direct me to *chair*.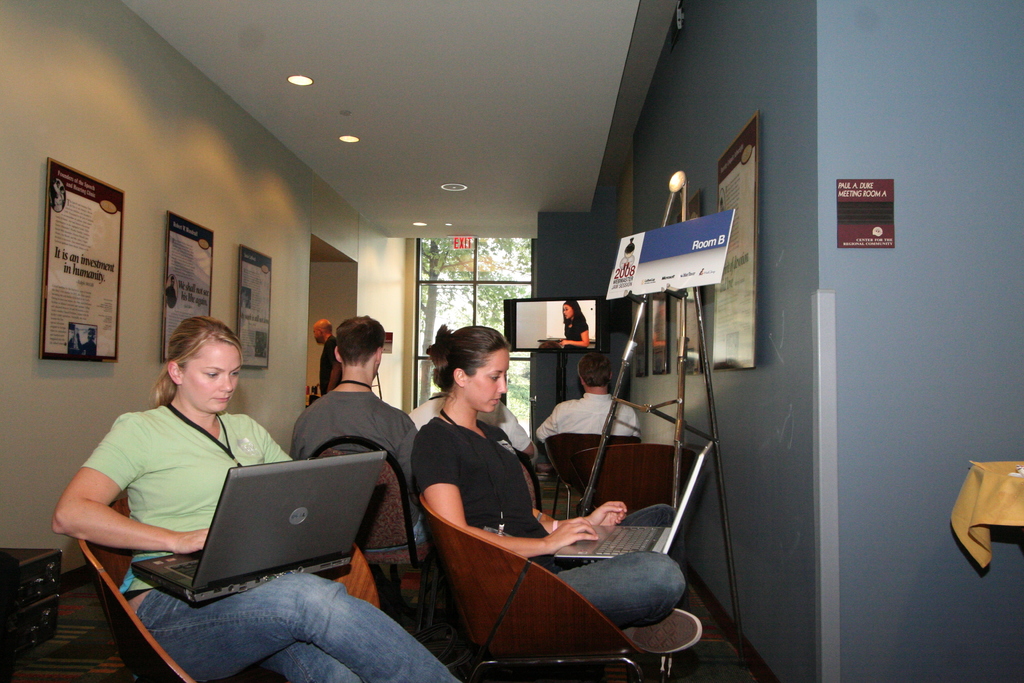
Direction: bbox=[540, 436, 640, 514].
